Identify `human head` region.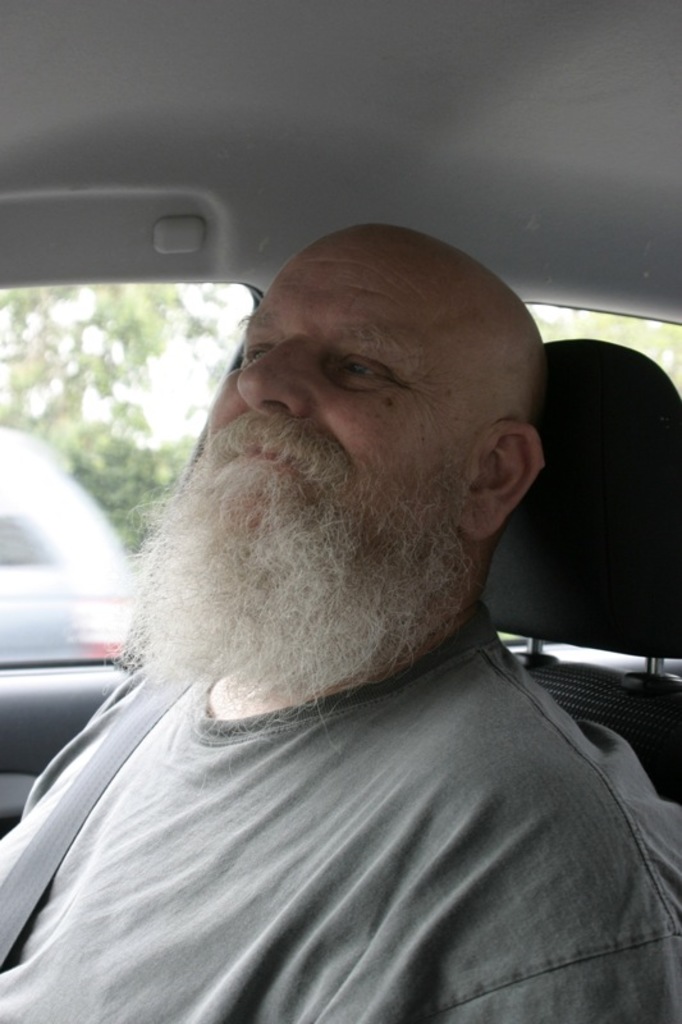
Region: (left=150, top=244, right=544, bottom=675).
